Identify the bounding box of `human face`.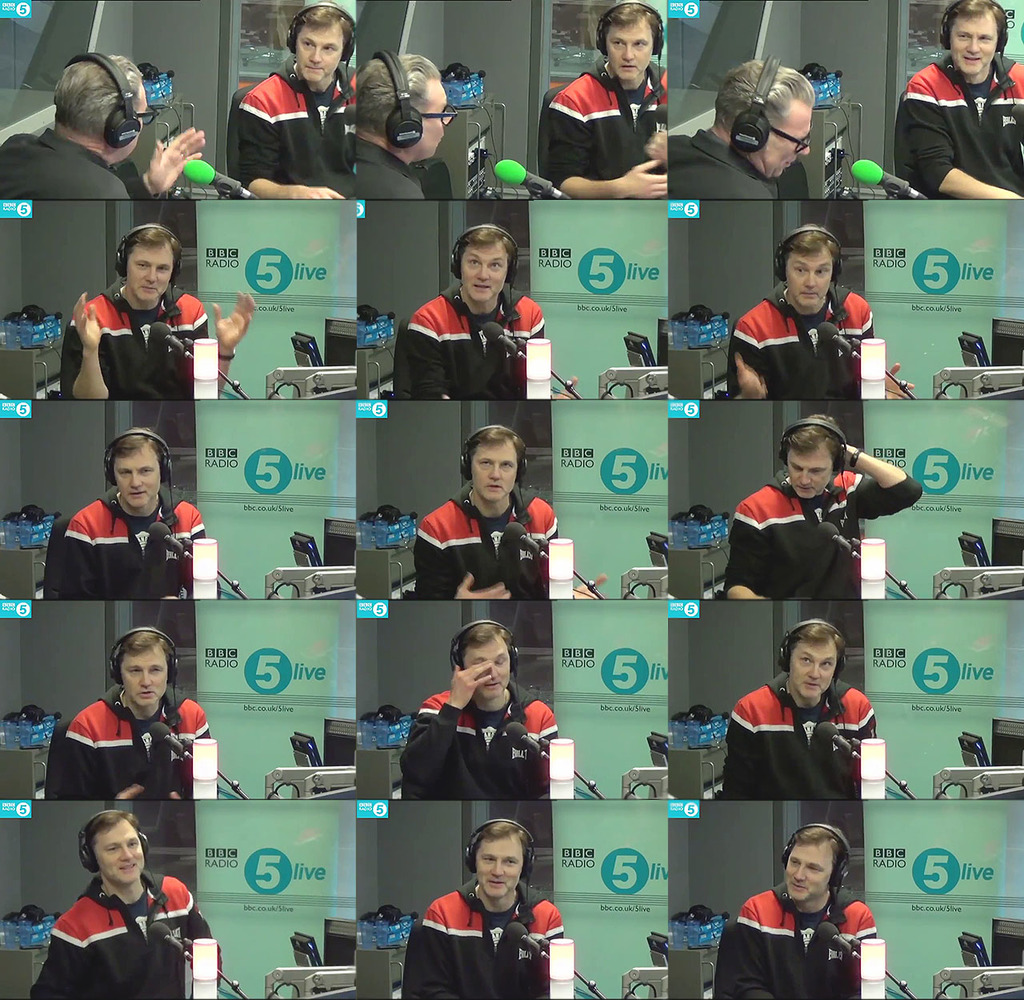
l=124, t=86, r=146, b=155.
